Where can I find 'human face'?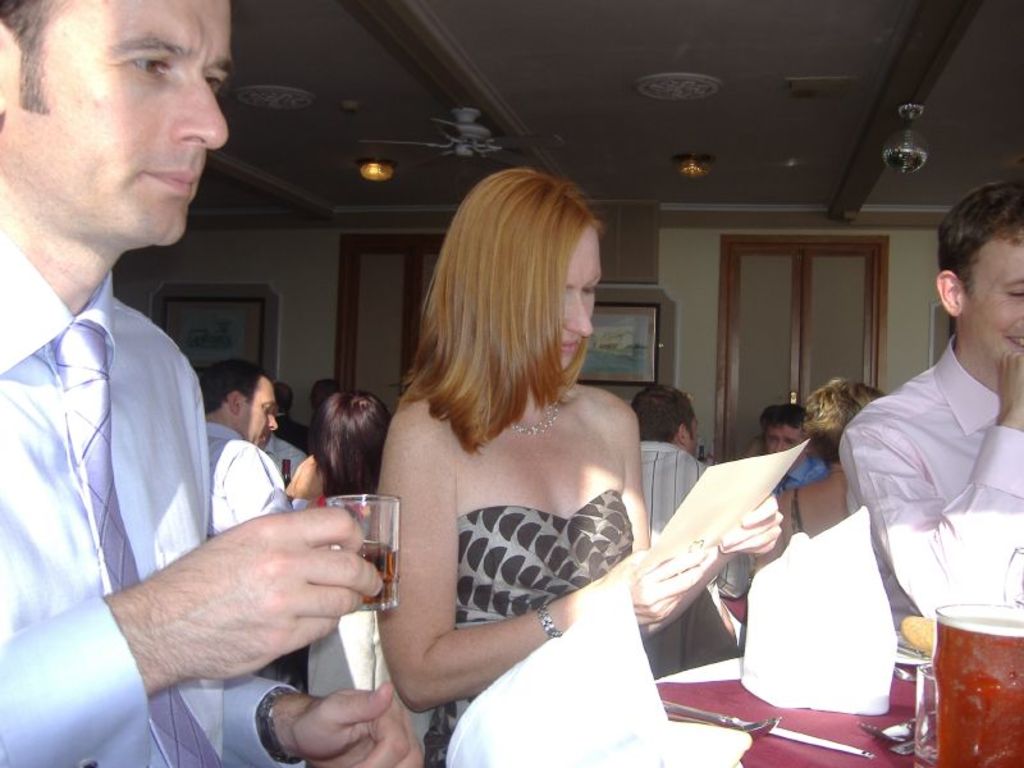
You can find it at x1=961 y1=215 x2=1023 y2=366.
